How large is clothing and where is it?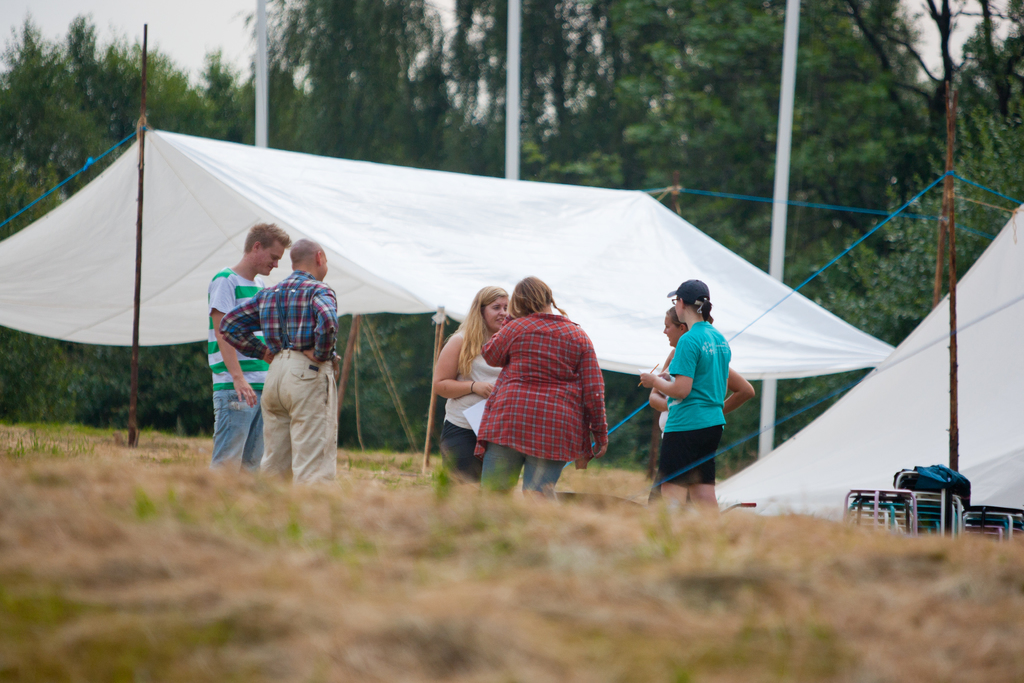
Bounding box: locate(474, 291, 620, 491).
